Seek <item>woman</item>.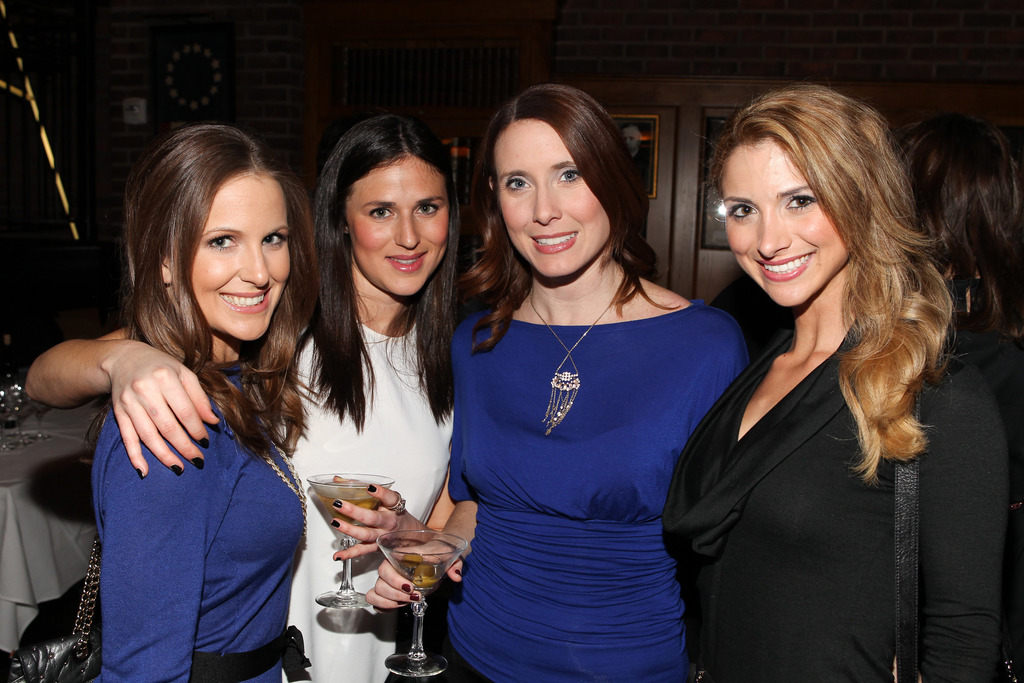
(24, 113, 458, 682).
